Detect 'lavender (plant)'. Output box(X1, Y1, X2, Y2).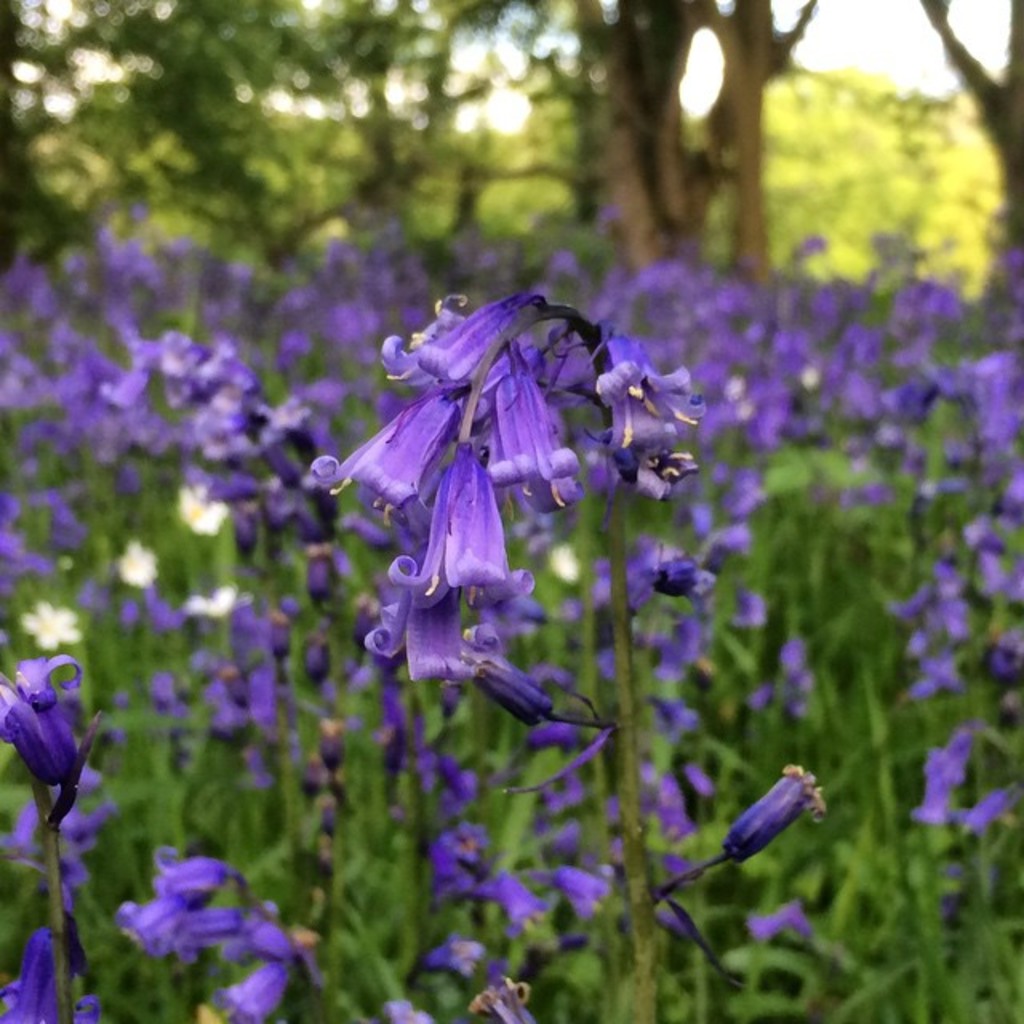
box(66, 334, 138, 446).
